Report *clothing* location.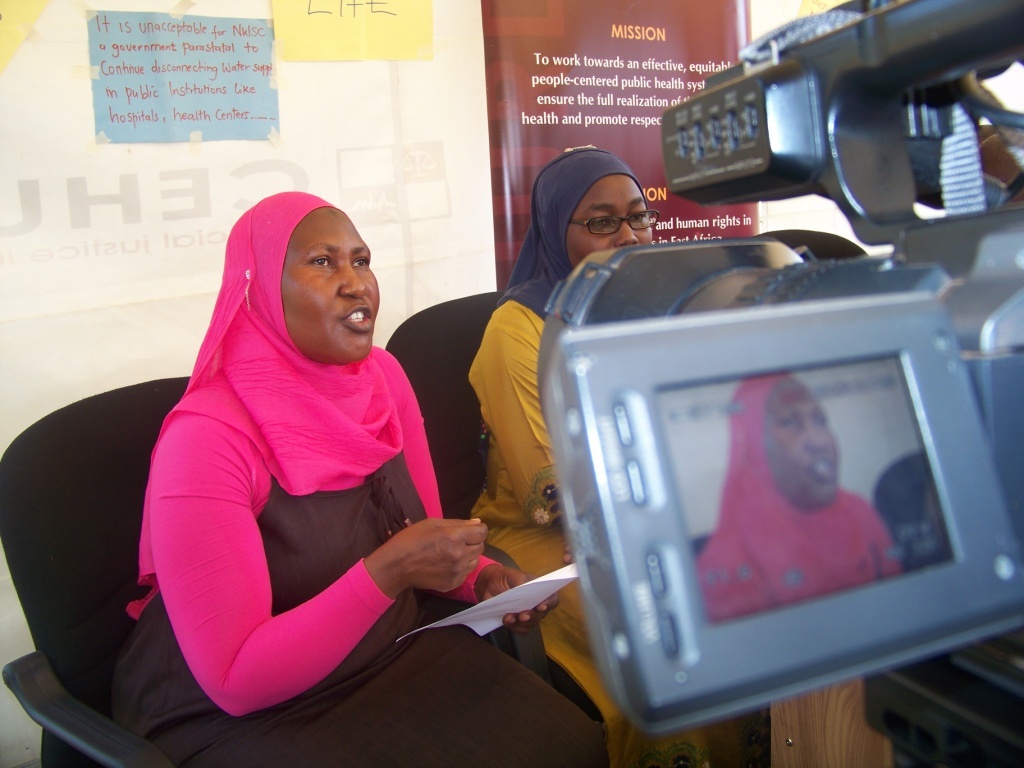
Report: bbox=(694, 381, 899, 621).
